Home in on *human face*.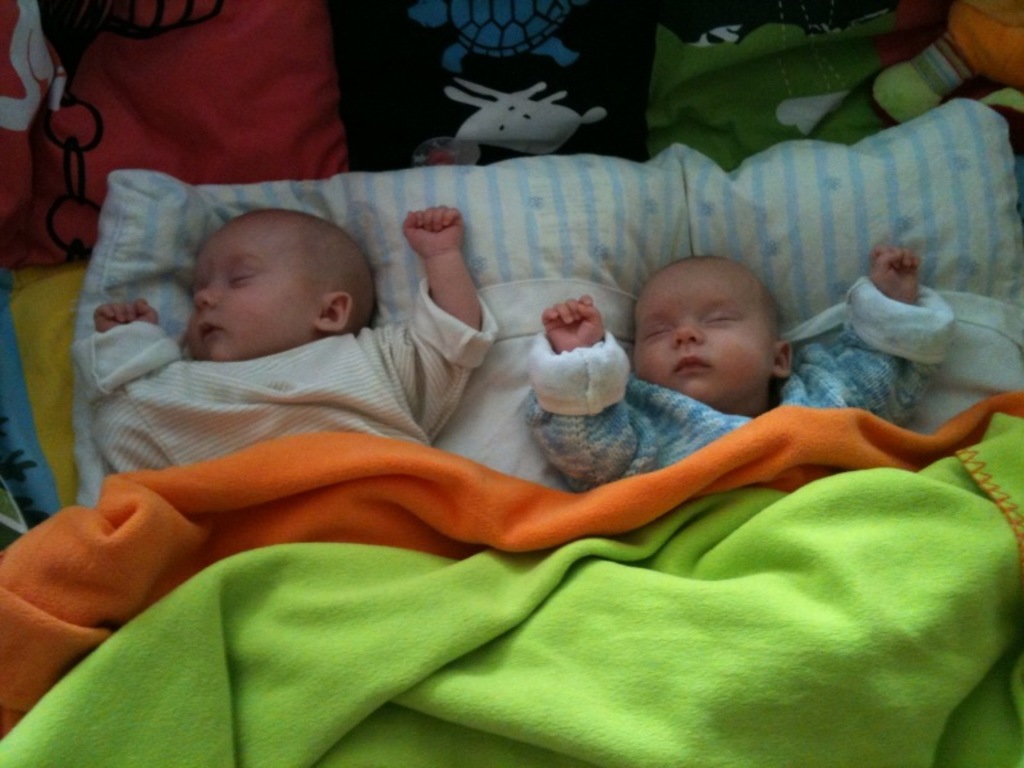
Homed in at bbox=[631, 256, 774, 411].
